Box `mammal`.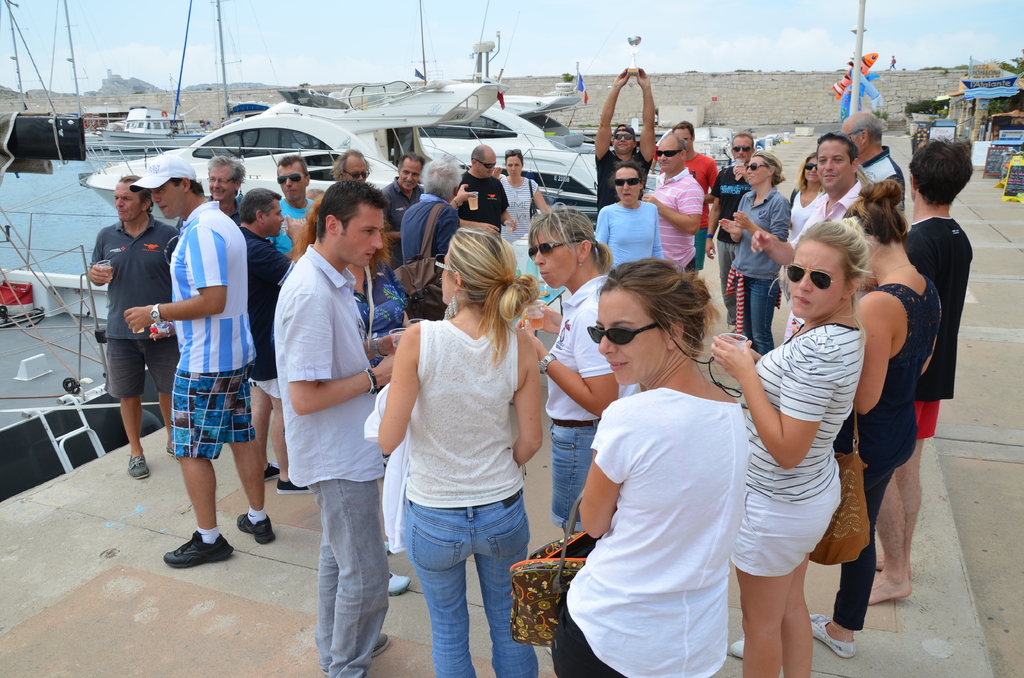
(left=593, top=157, right=669, bottom=269).
